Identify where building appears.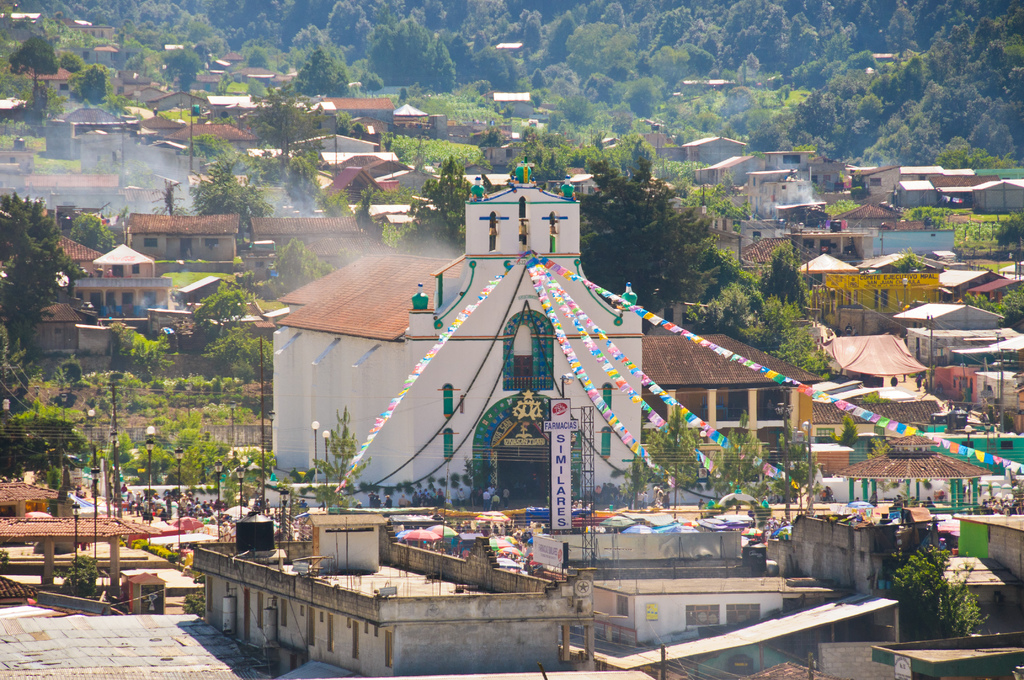
Appears at Rect(131, 215, 236, 263).
